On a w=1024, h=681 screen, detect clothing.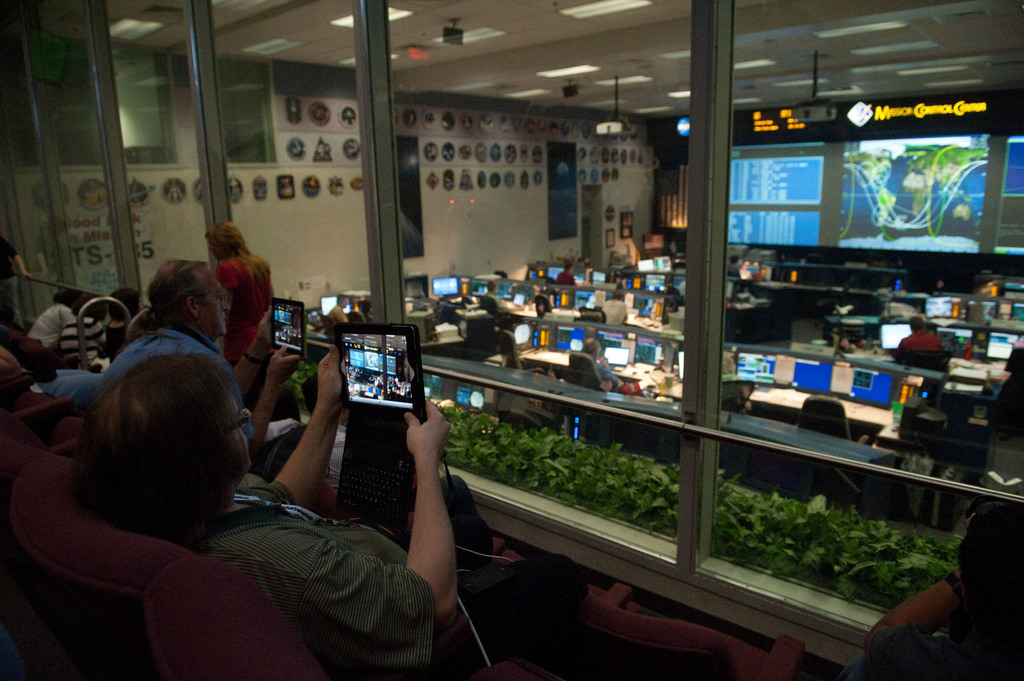
pyautogui.locateOnScreen(91, 322, 259, 442).
